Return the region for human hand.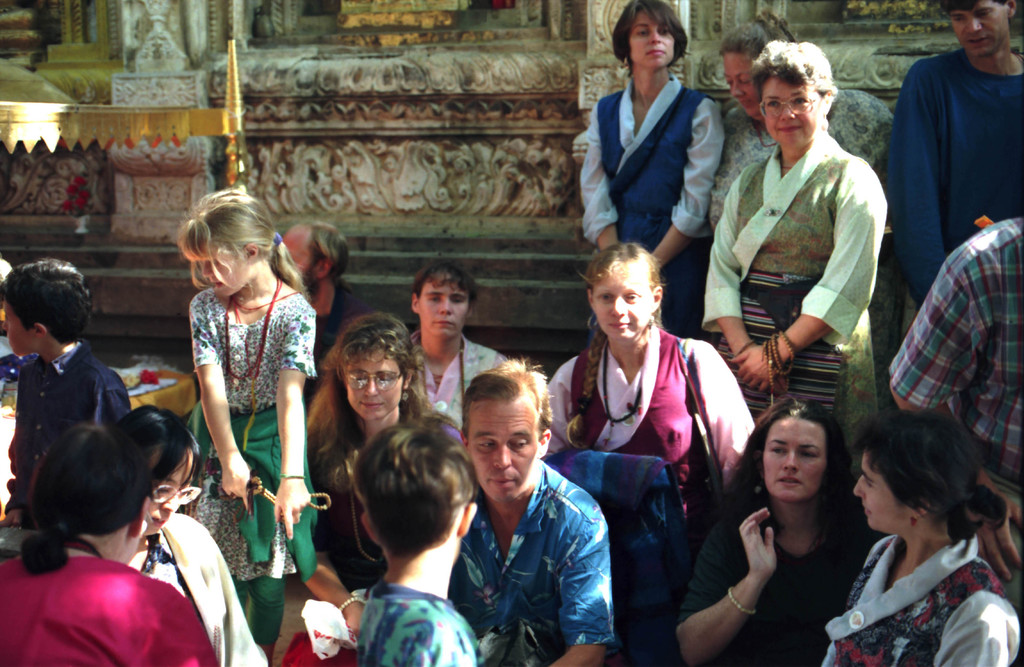
[739, 344, 789, 396].
